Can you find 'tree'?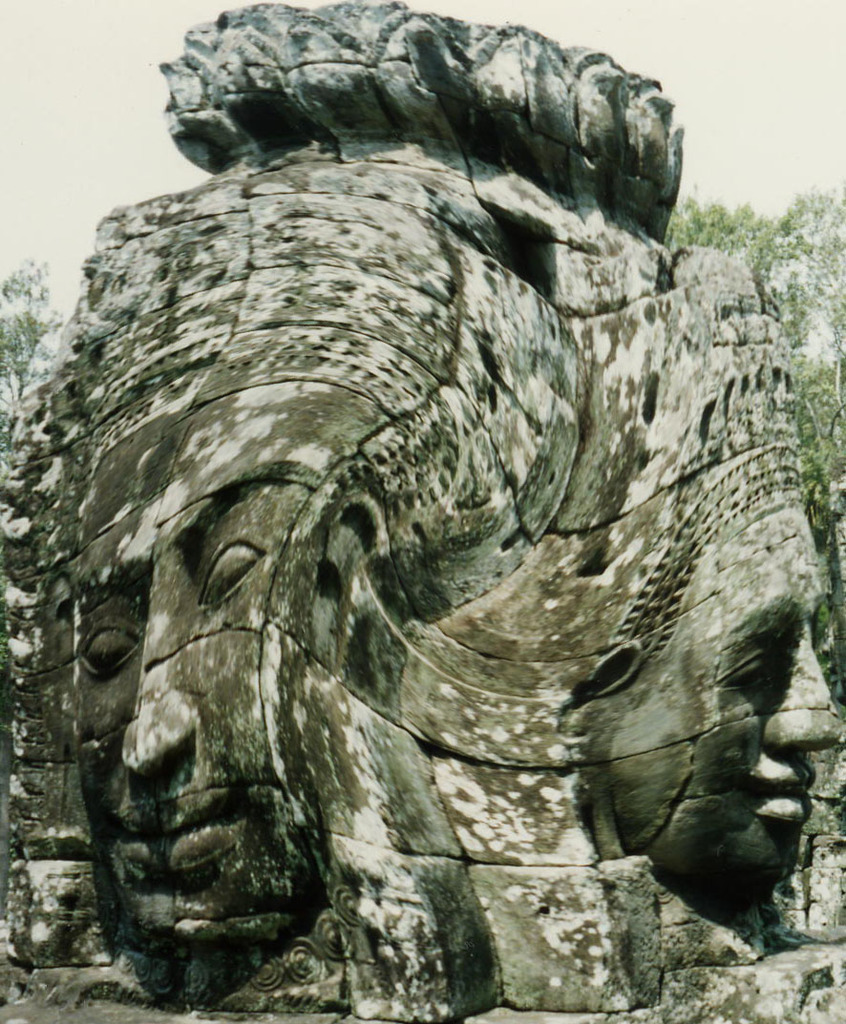
Yes, bounding box: pyautogui.locateOnScreen(0, 257, 65, 466).
